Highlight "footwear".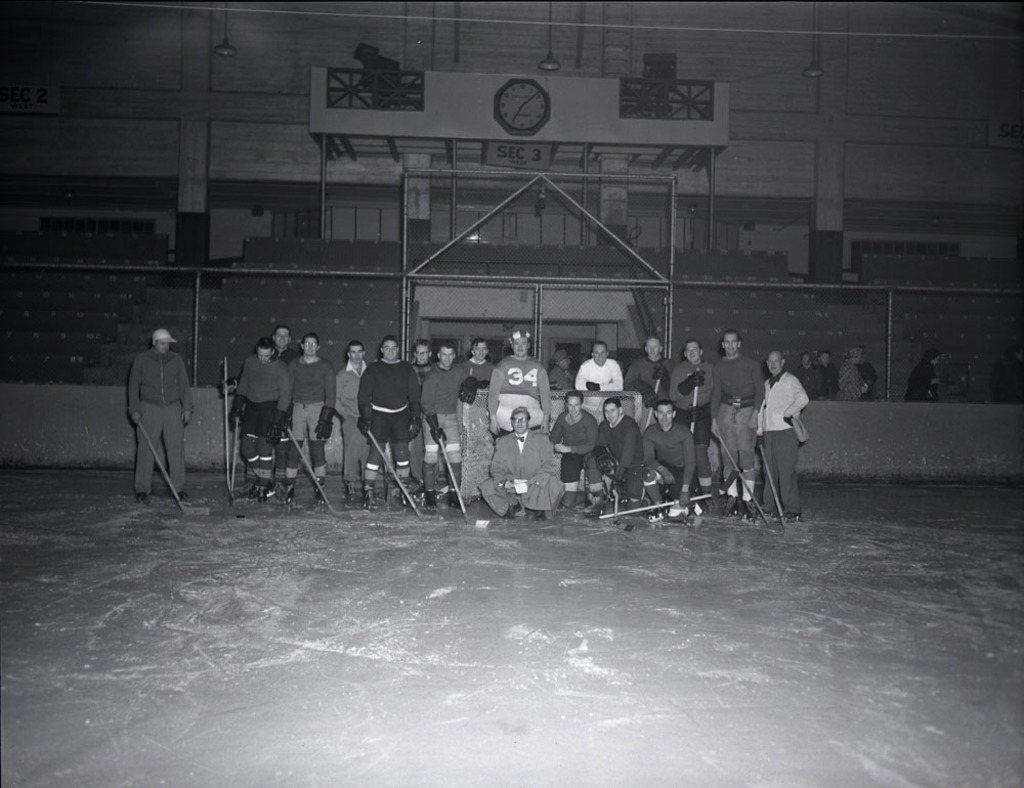
Highlighted region: (341, 493, 354, 510).
